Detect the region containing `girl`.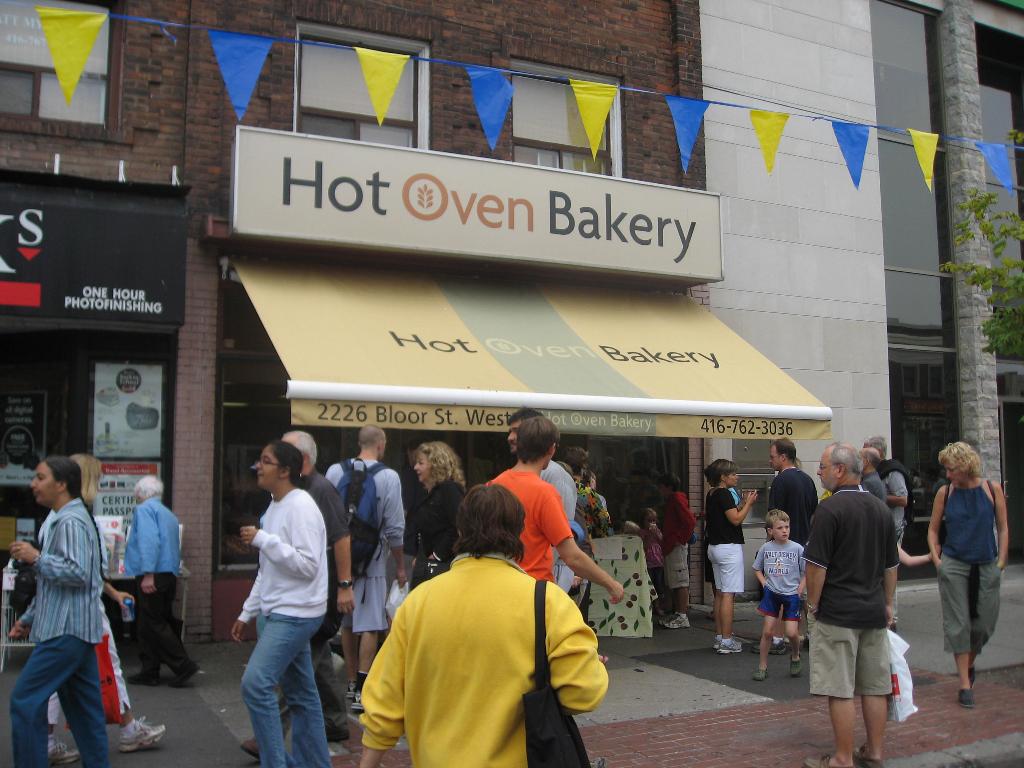
<bbox>639, 506, 664, 619</bbox>.
